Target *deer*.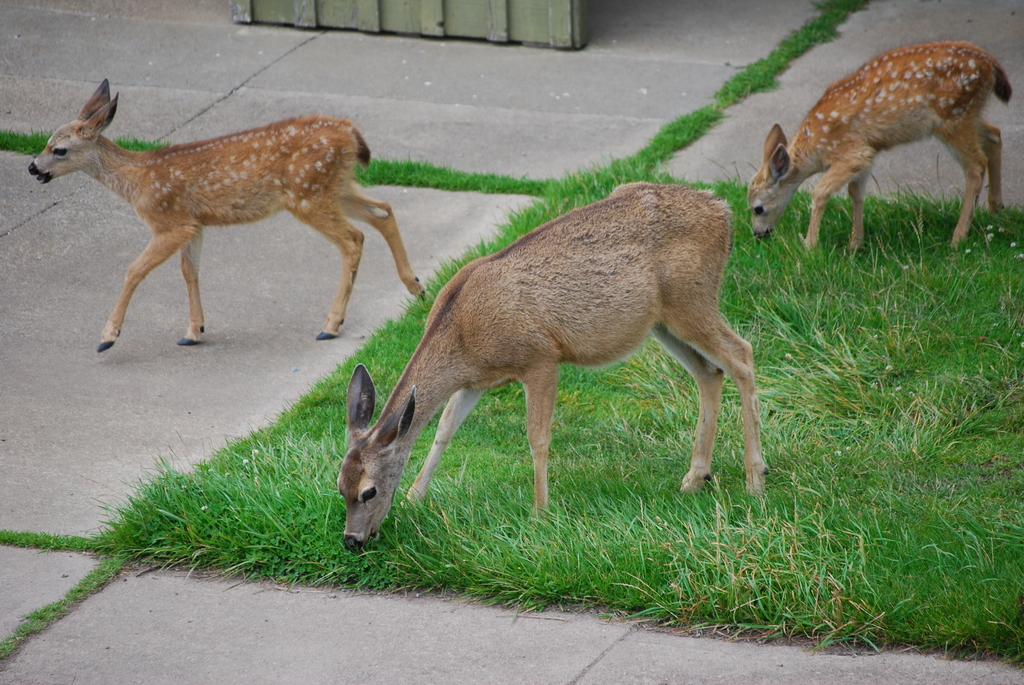
Target region: left=337, top=185, right=773, bottom=549.
